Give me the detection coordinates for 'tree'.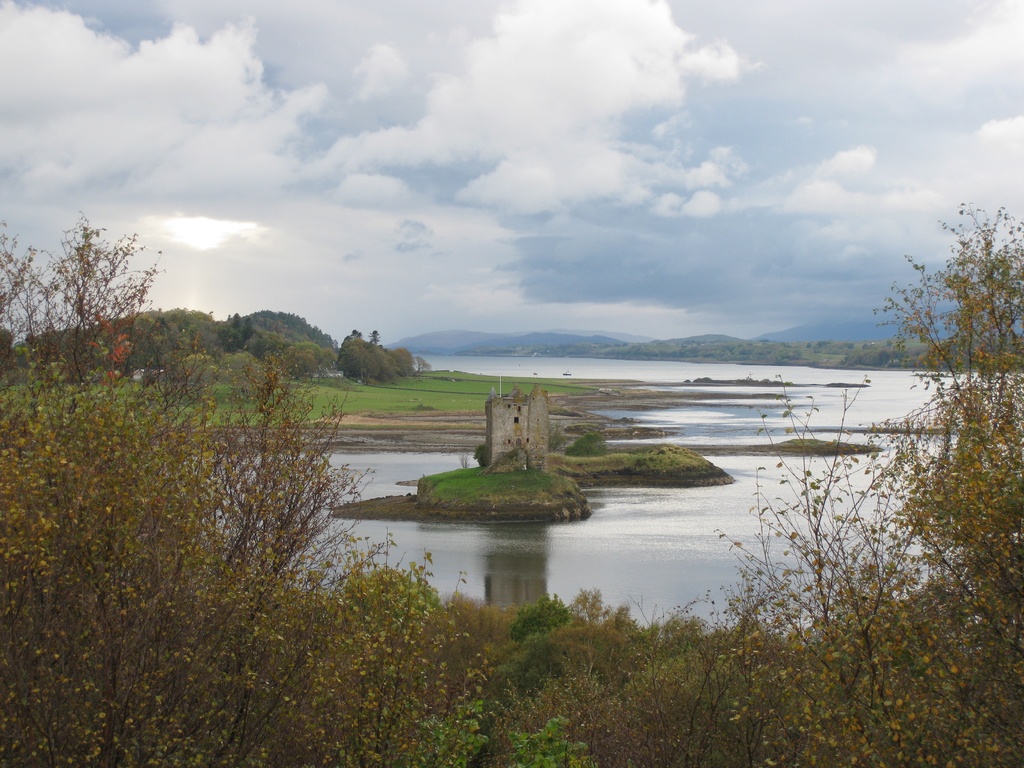
bbox=[462, 452, 476, 471].
